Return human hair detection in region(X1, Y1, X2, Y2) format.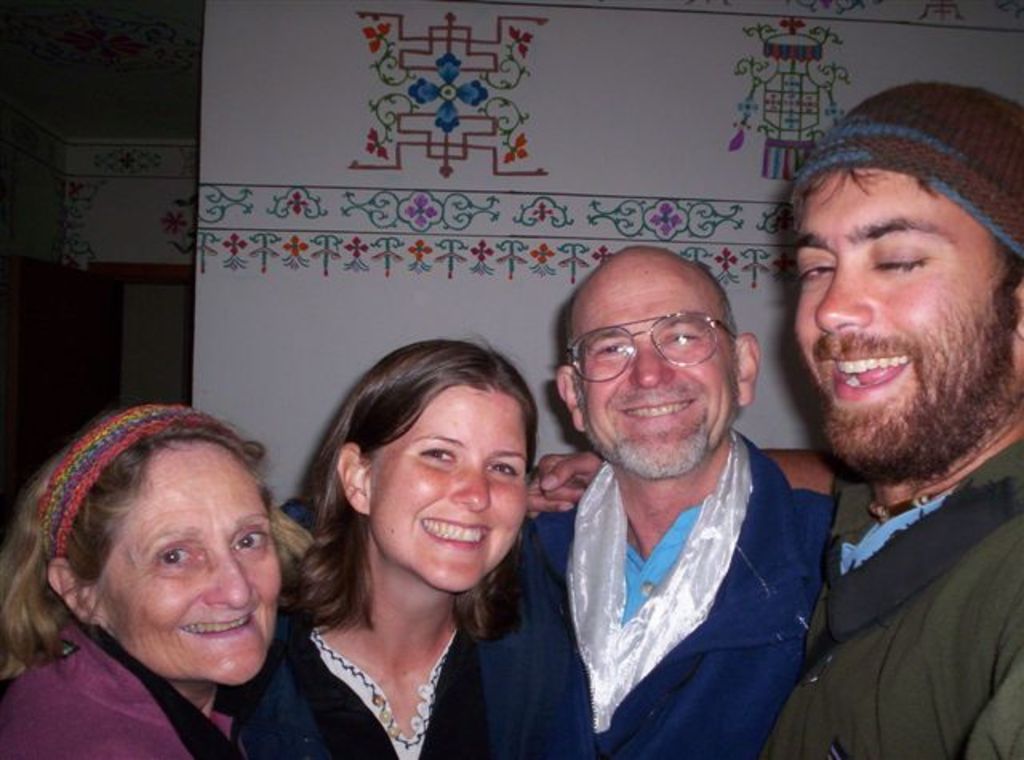
region(562, 264, 739, 373).
